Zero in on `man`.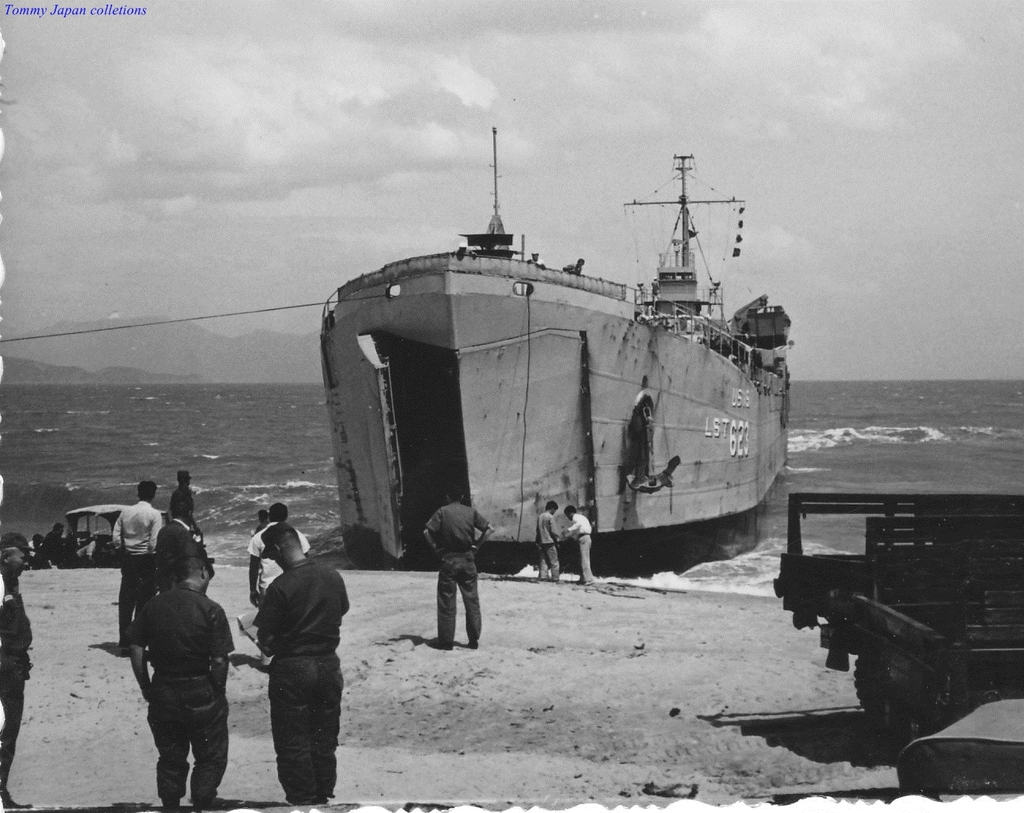
Zeroed in: [left=111, top=480, right=167, bottom=651].
